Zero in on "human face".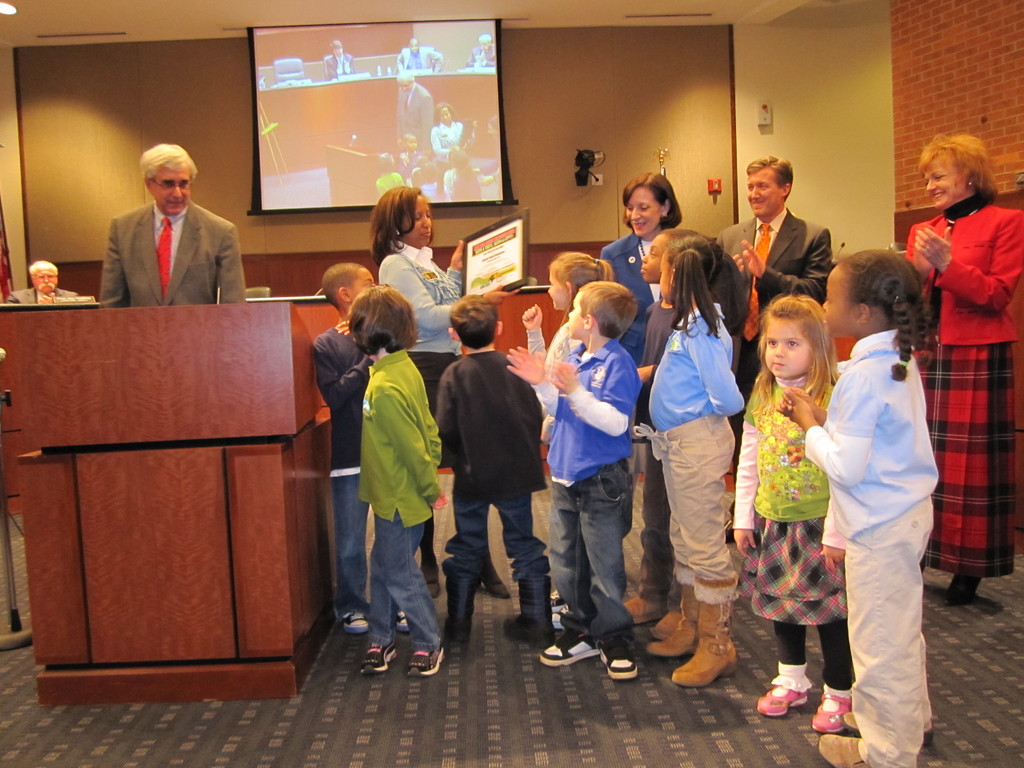
Zeroed in: bbox=(406, 138, 417, 150).
